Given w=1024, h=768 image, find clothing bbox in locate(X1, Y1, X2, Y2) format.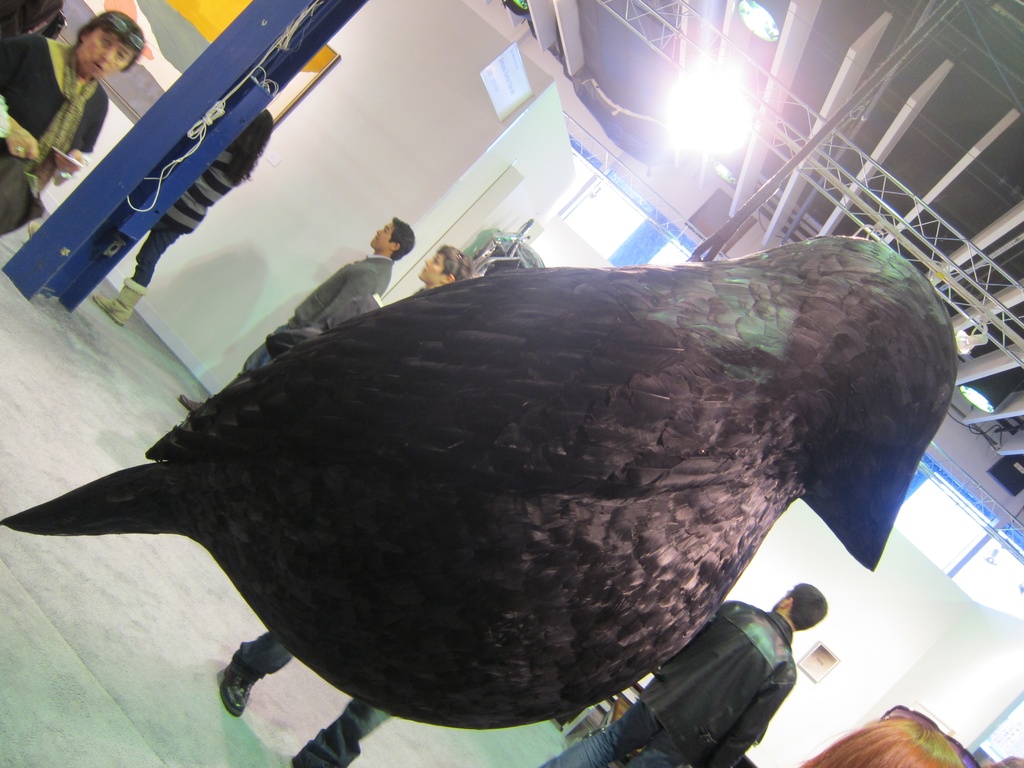
locate(129, 130, 249, 282).
